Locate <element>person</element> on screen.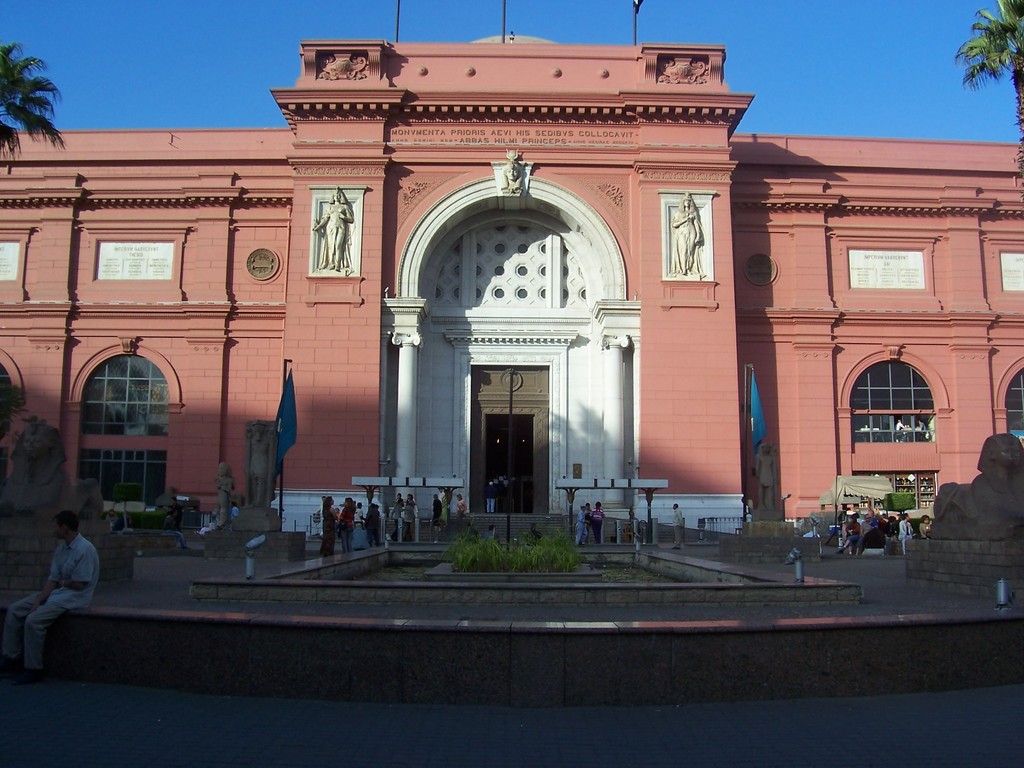
On screen at (x1=313, y1=186, x2=356, y2=272).
